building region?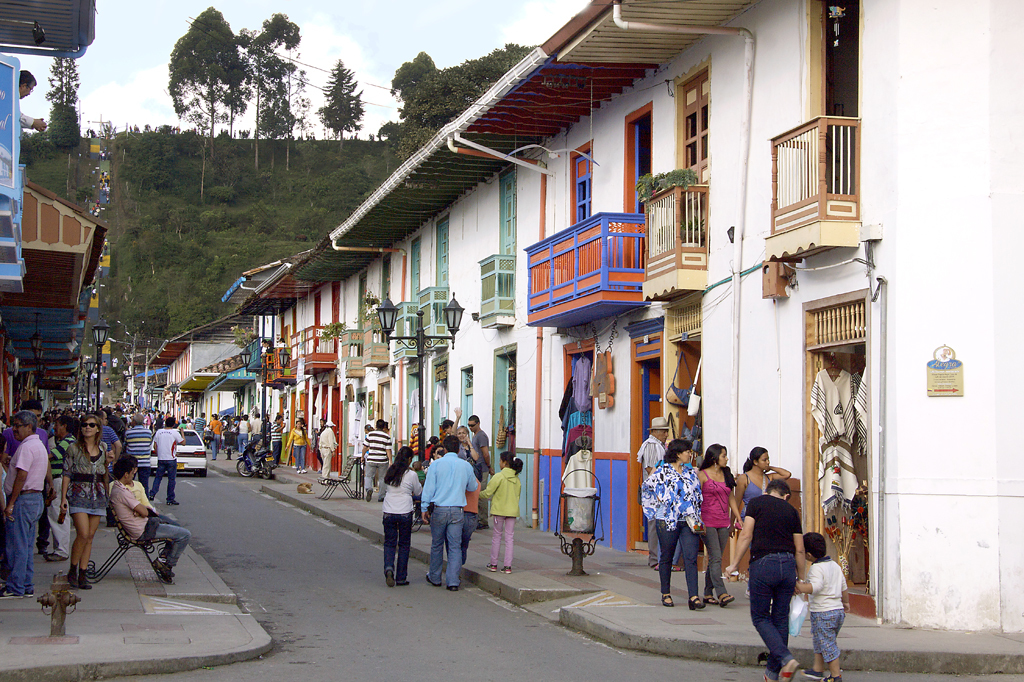
[x1=147, y1=0, x2=1023, y2=631]
